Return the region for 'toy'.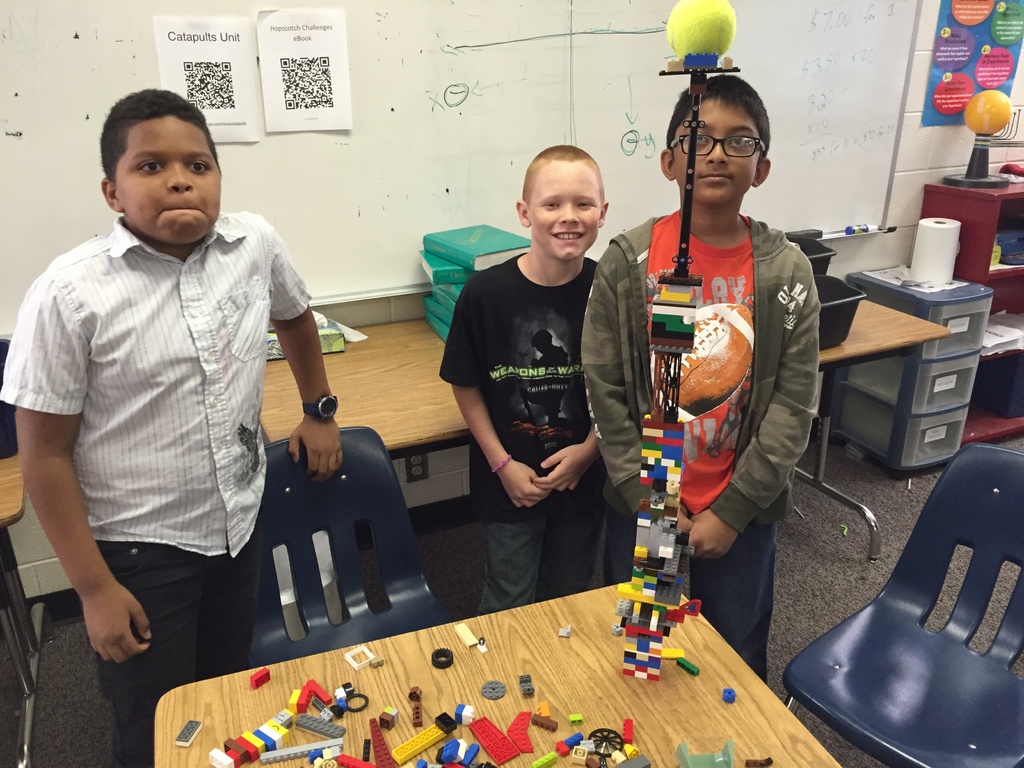
region(332, 687, 350, 705).
